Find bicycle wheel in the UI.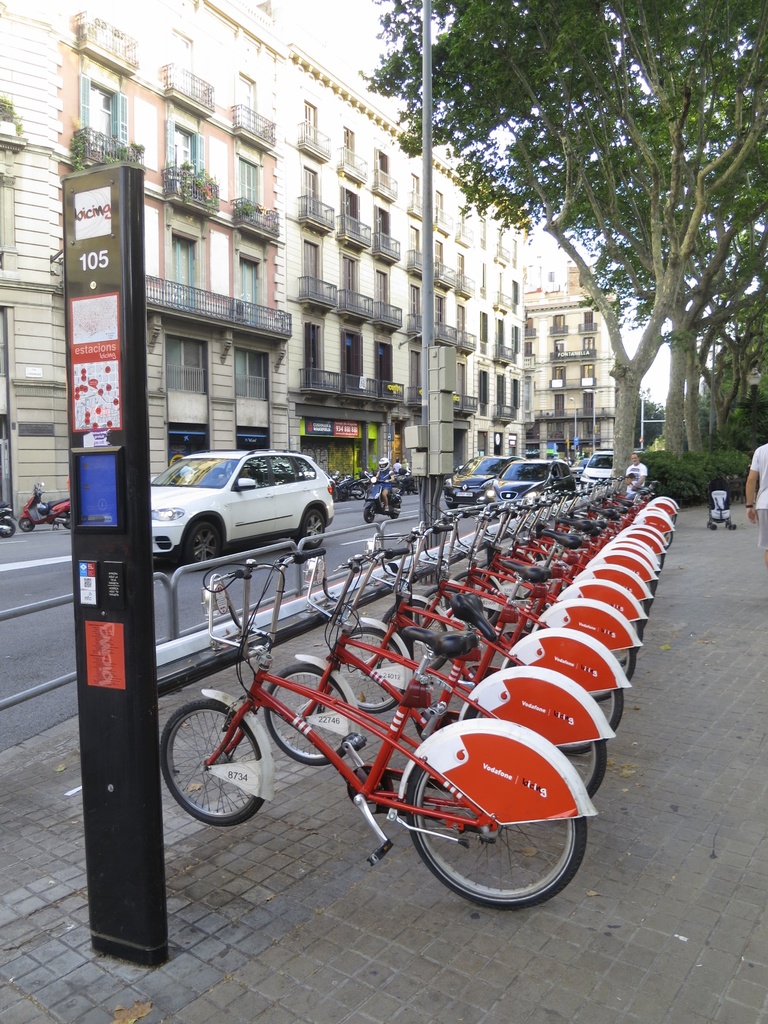
UI element at <bbox>268, 662, 350, 764</bbox>.
